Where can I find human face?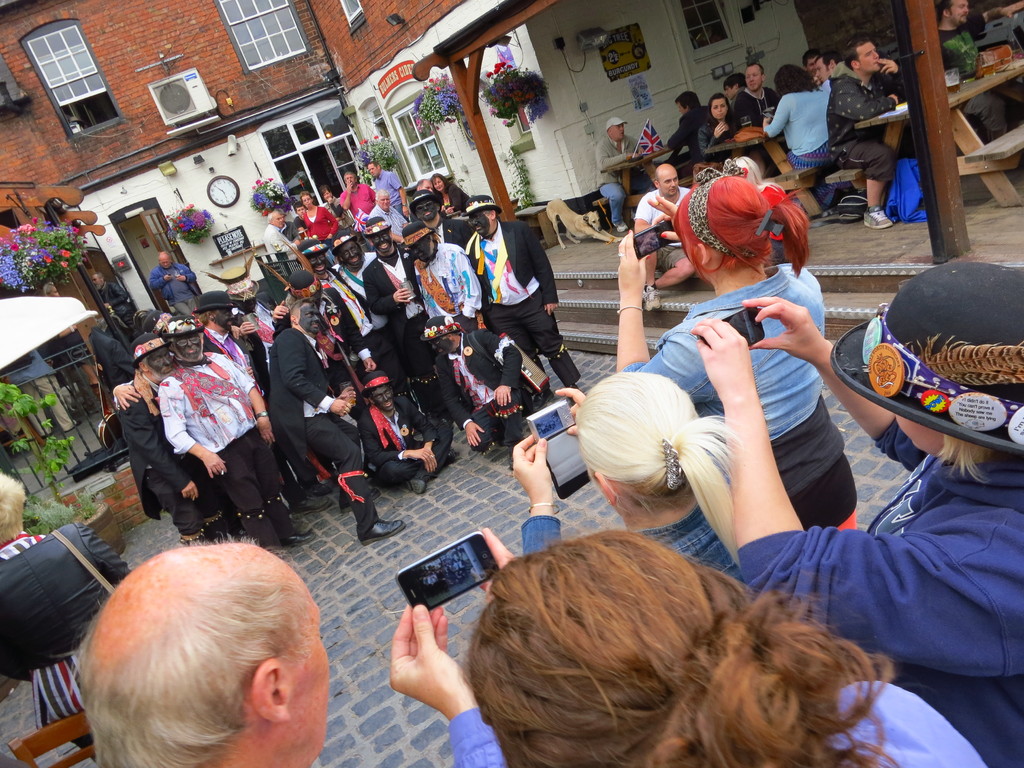
You can find it at {"x1": 368, "y1": 162, "x2": 377, "y2": 177}.
